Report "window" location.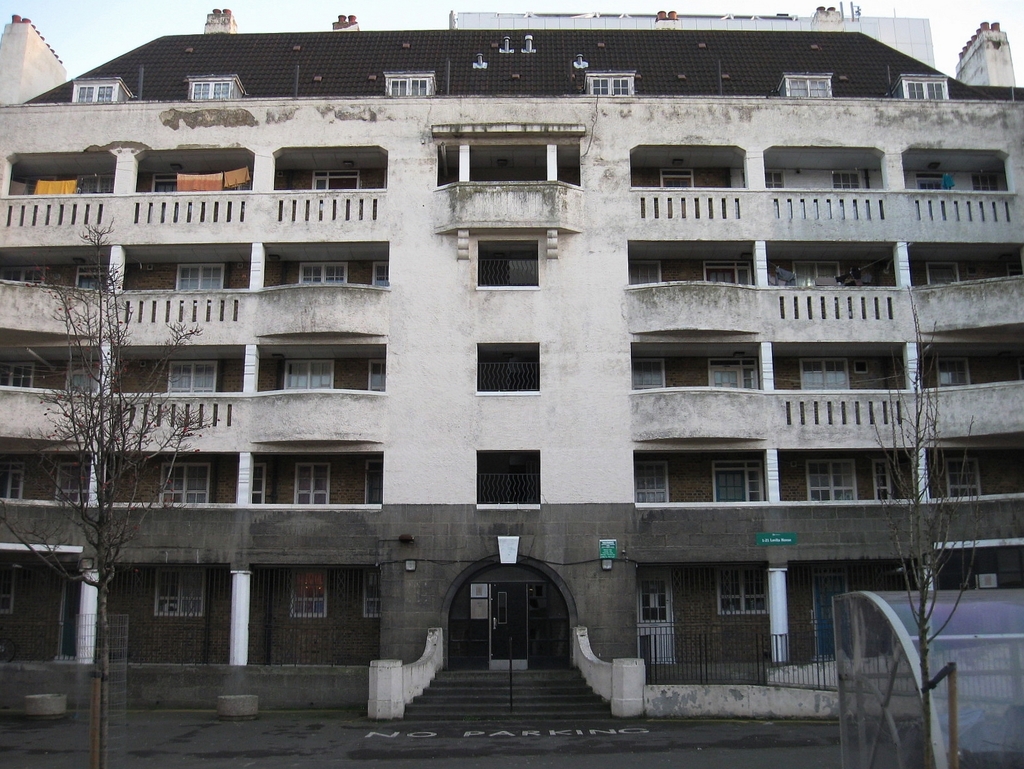
Report: pyautogui.locateOnScreen(70, 81, 113, 102).
